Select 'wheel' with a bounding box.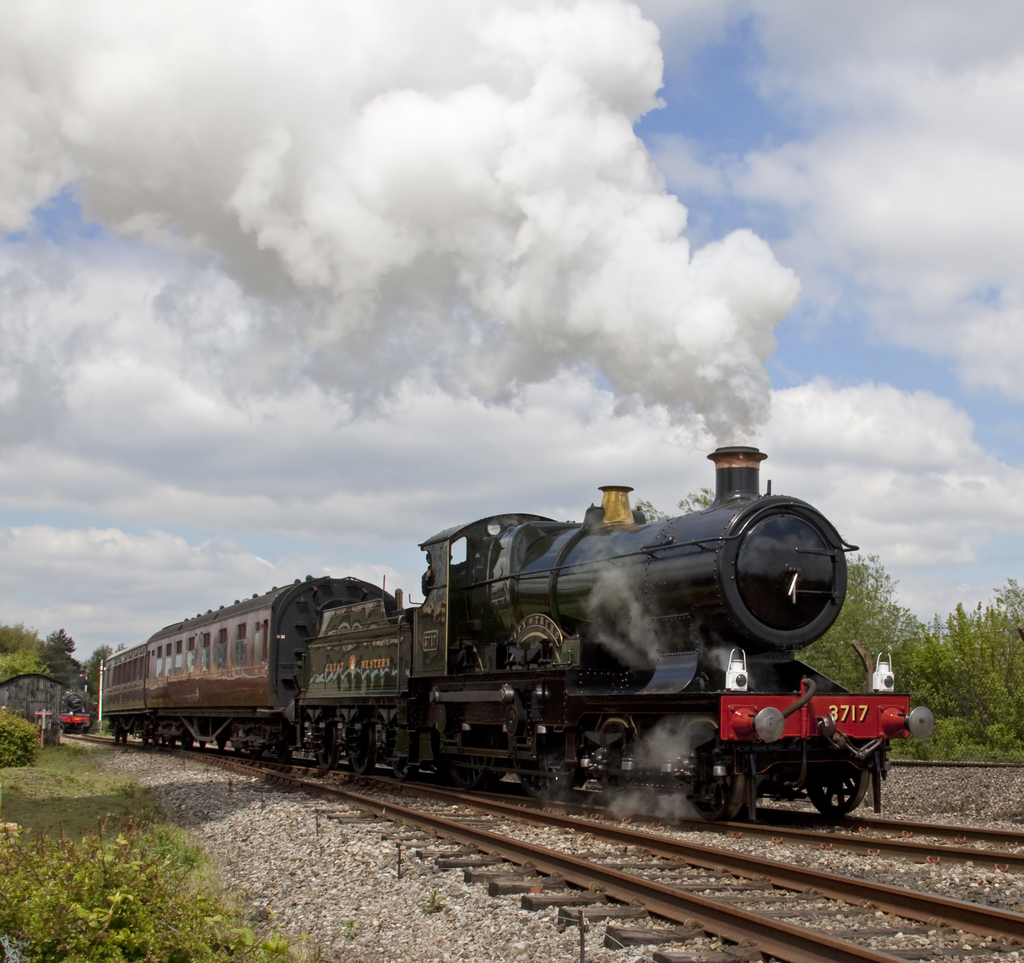
crop(314, 724, 340, 764).
